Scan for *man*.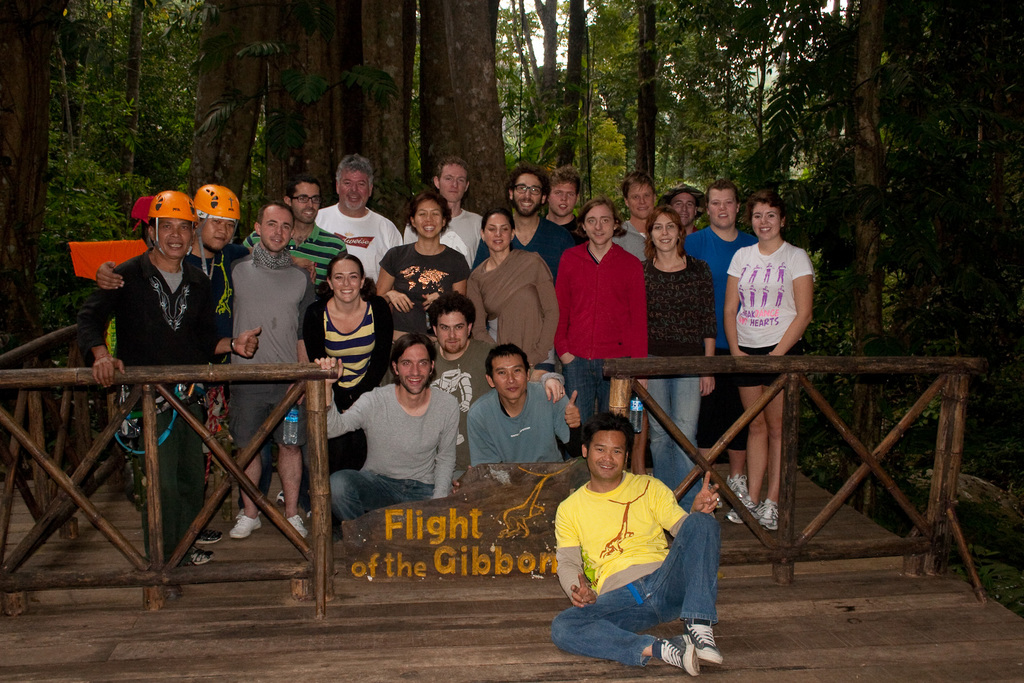
Scan result: (left=548, top=197, right=648, bottom=454).
